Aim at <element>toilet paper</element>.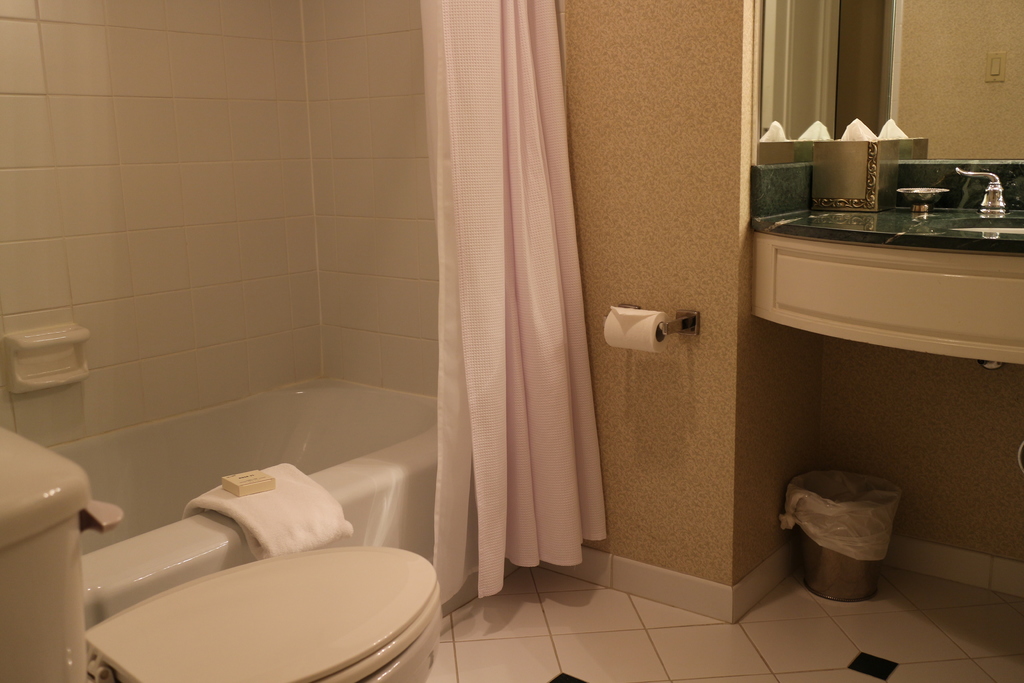
Aimed at x1=605 y1=305 x2=680 y2=356.
